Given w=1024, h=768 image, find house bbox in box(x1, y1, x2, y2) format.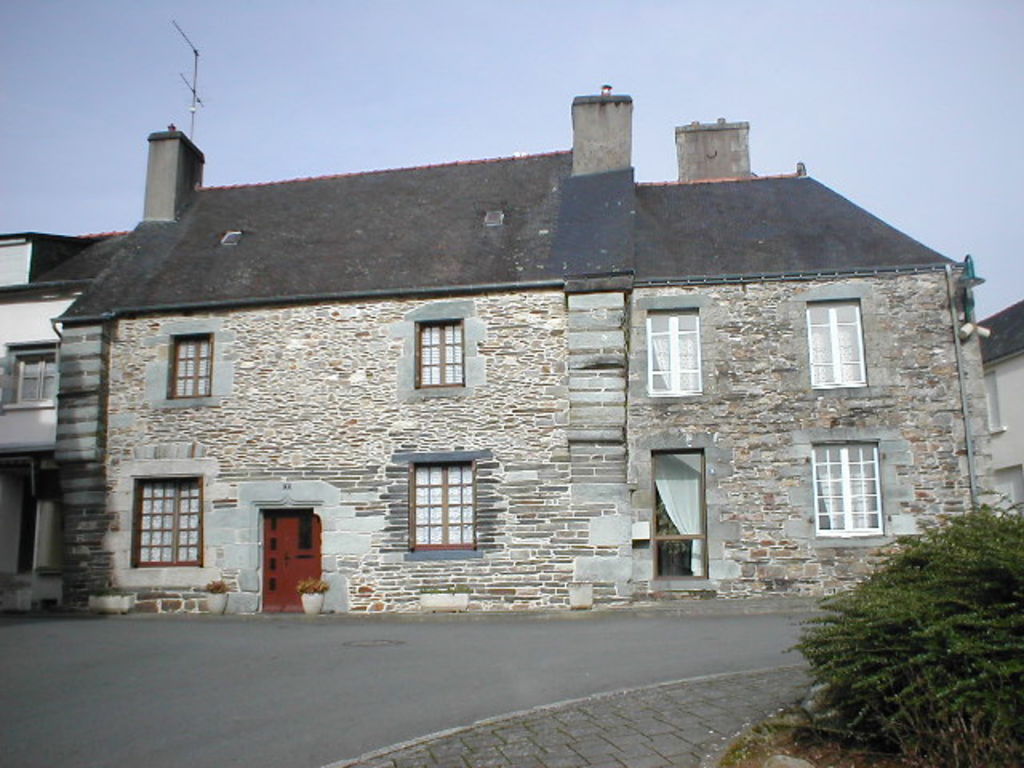
box(979, 315, 1022, 565).
